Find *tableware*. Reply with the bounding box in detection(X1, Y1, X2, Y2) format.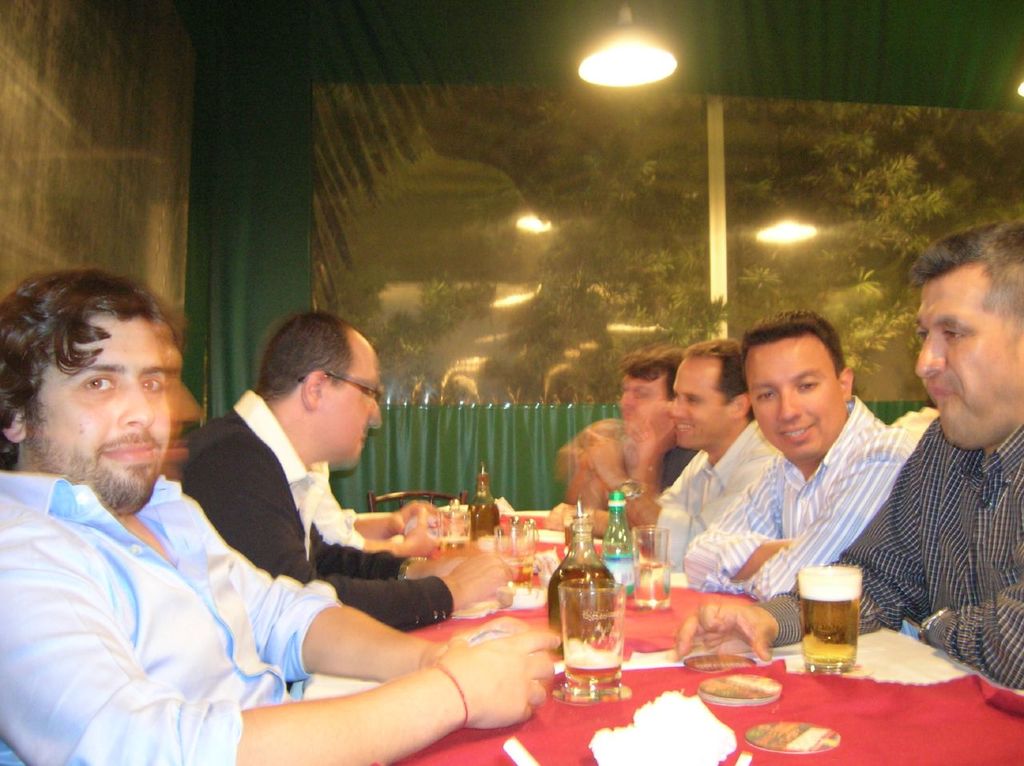
detection(438, 505, 477, 560).
